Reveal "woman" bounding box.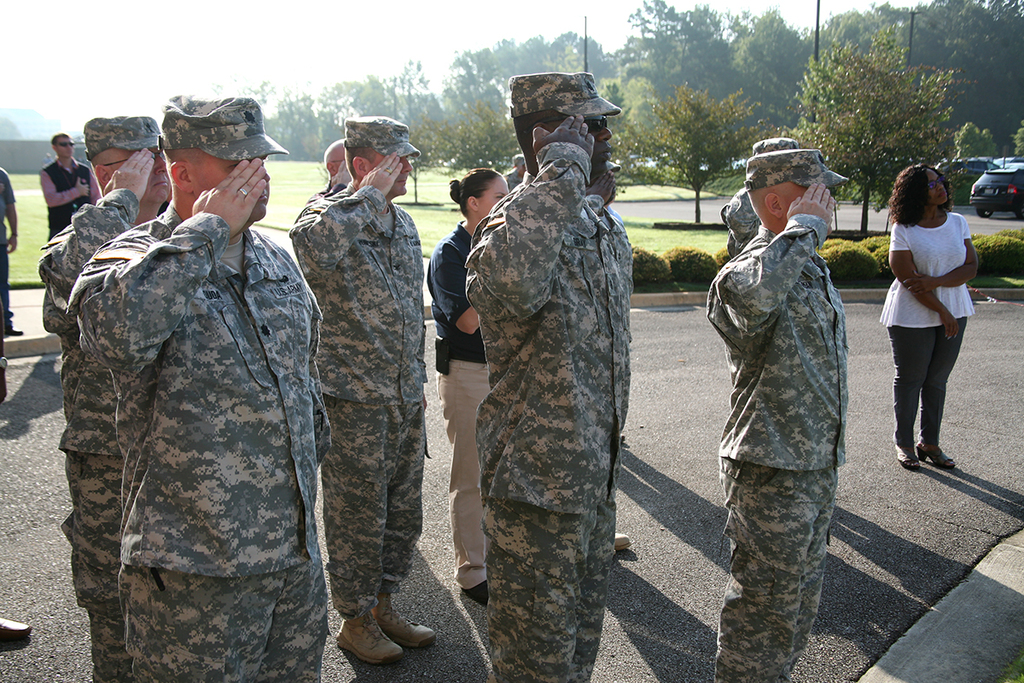
Revealed: {"left": 424, "top": 164, "right": 509, "bottom": 607}.
